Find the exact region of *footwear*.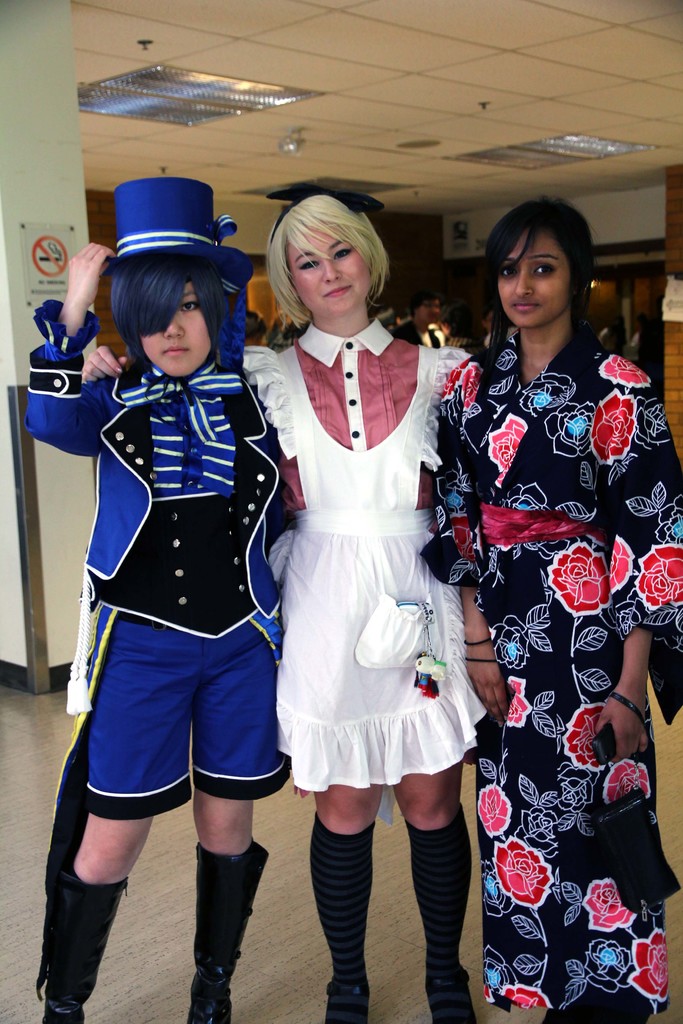
Exact region: 425,977,478,1023.
